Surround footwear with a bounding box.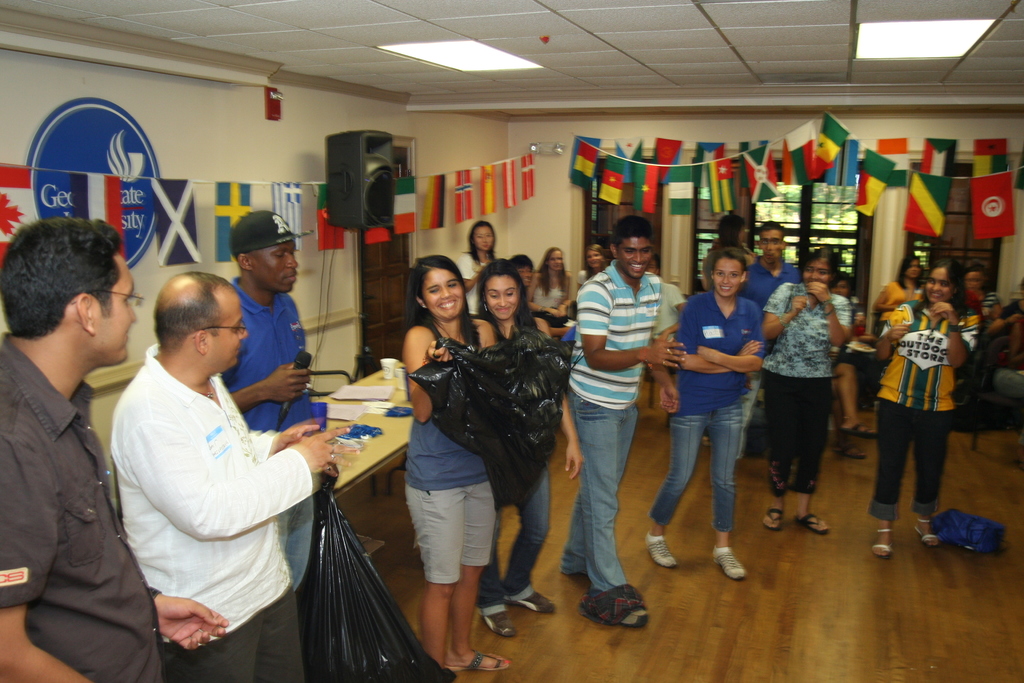
[621,607,660,628].
